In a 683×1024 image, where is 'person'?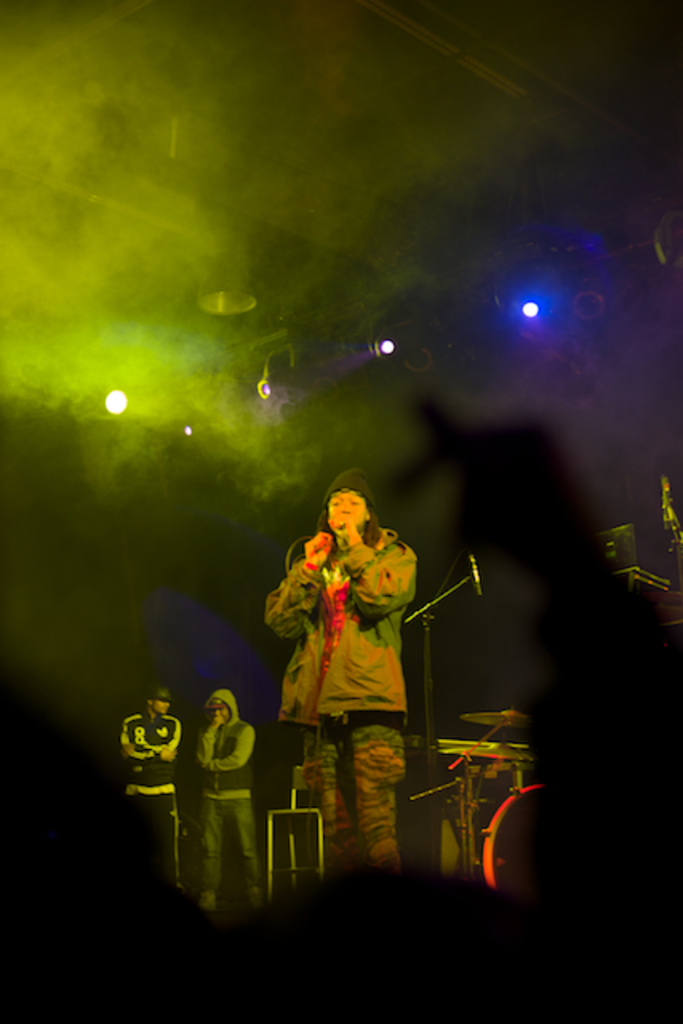
(x1=109, y1=667, x2=245, y2=938).
